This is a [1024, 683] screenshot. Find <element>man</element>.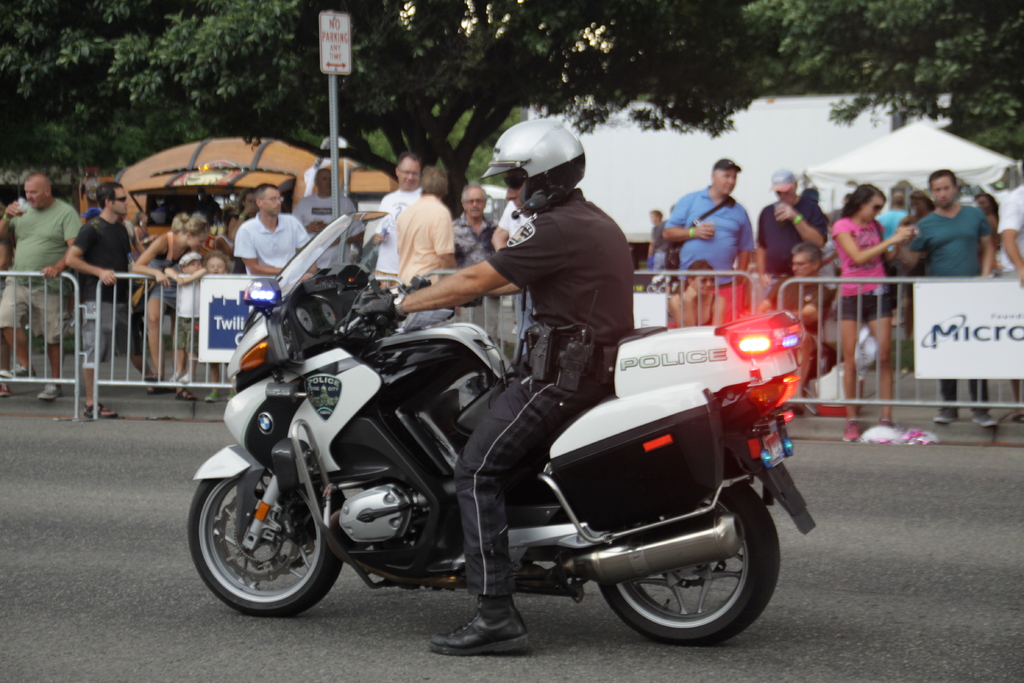
Bounding box: (69, 185, 163, 415).
